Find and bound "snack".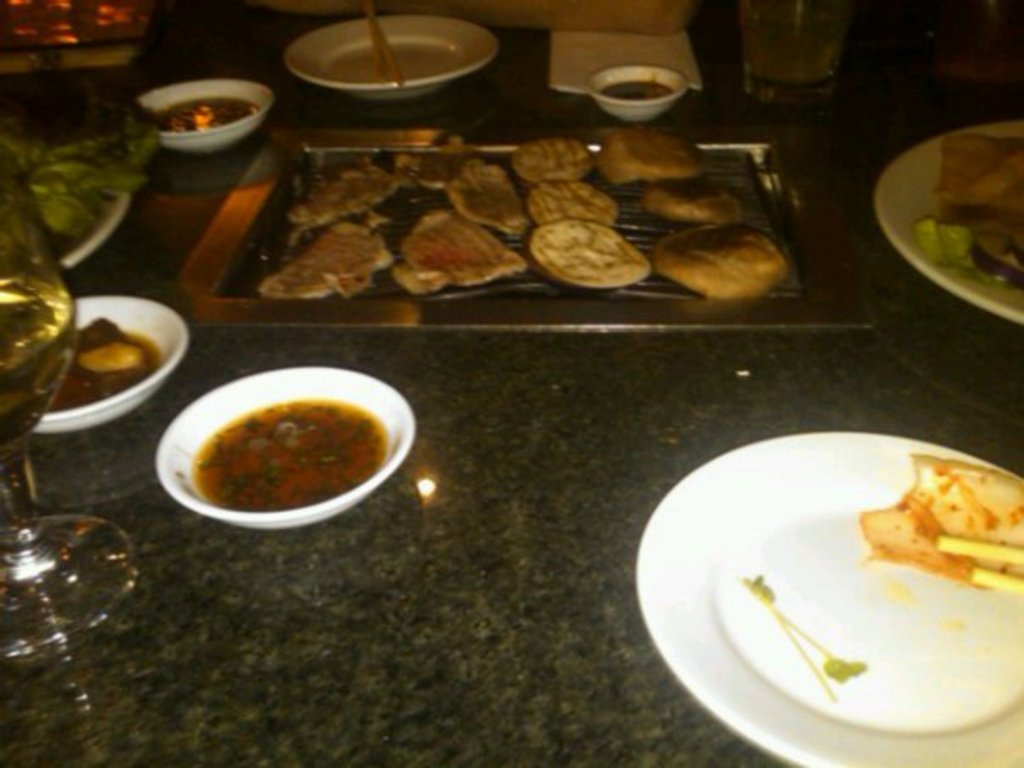
Bound: pyautogui.locateOnScreen(449, 156, 520, 234).
